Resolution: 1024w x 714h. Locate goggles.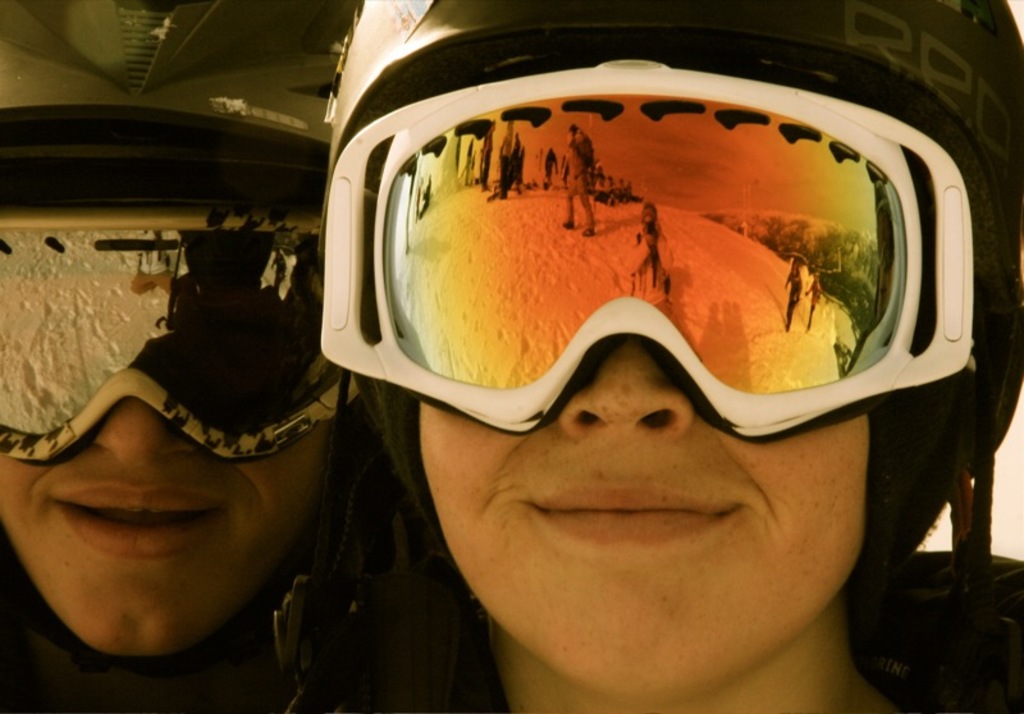
crop(0, 211, 372, 468).
